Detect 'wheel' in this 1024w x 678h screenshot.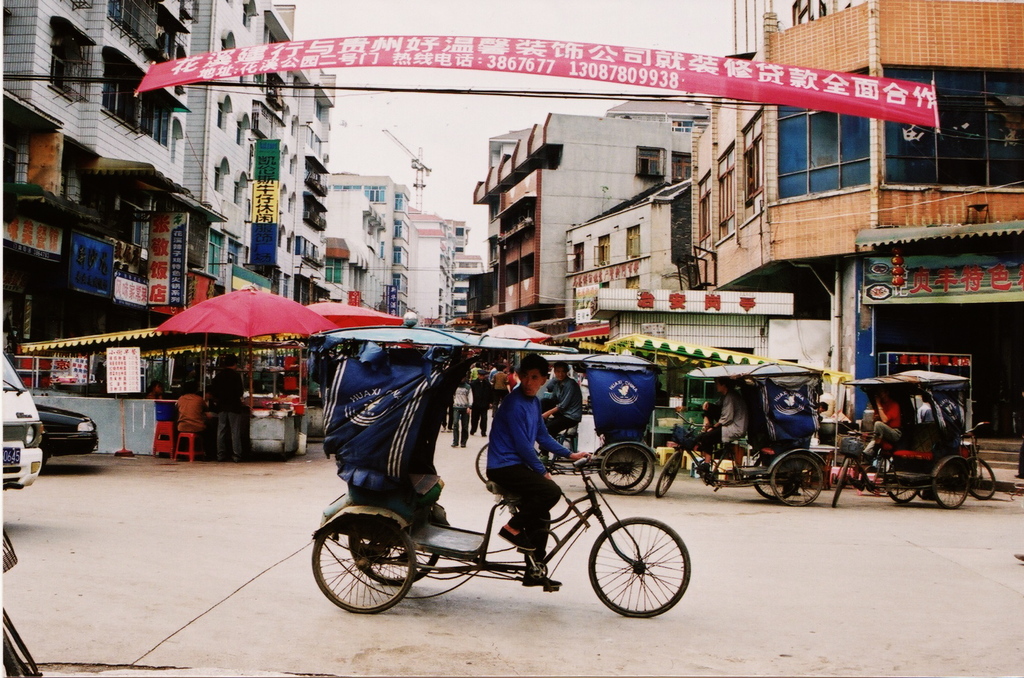
Detection: select_region(934, 459, 969, 506).
